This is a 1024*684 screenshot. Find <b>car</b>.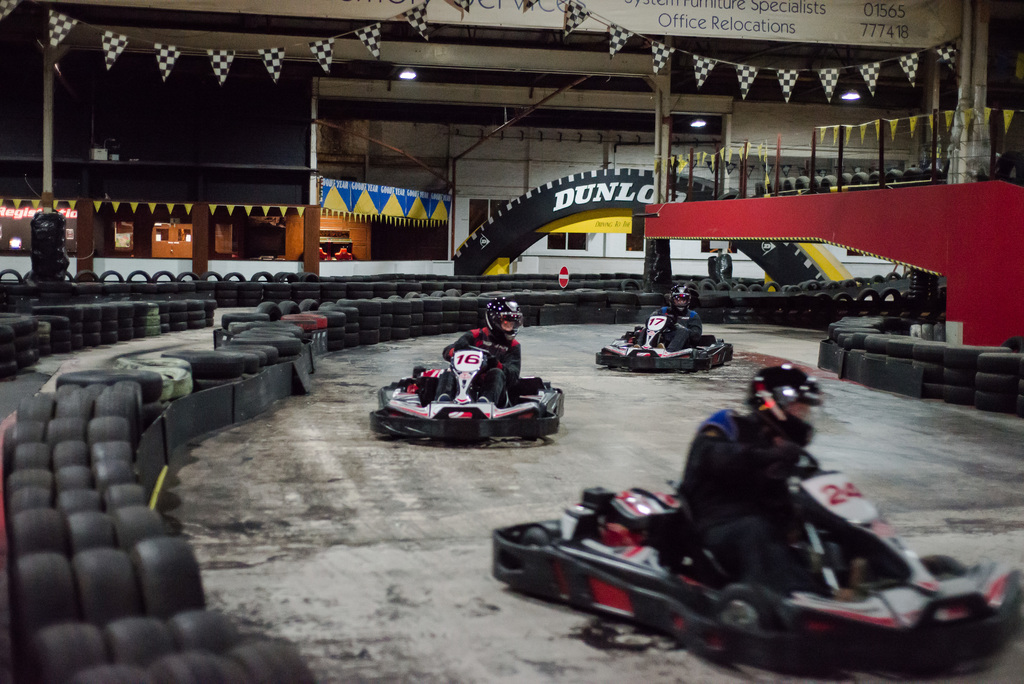
Bounding box: (490,447,1023,682).
